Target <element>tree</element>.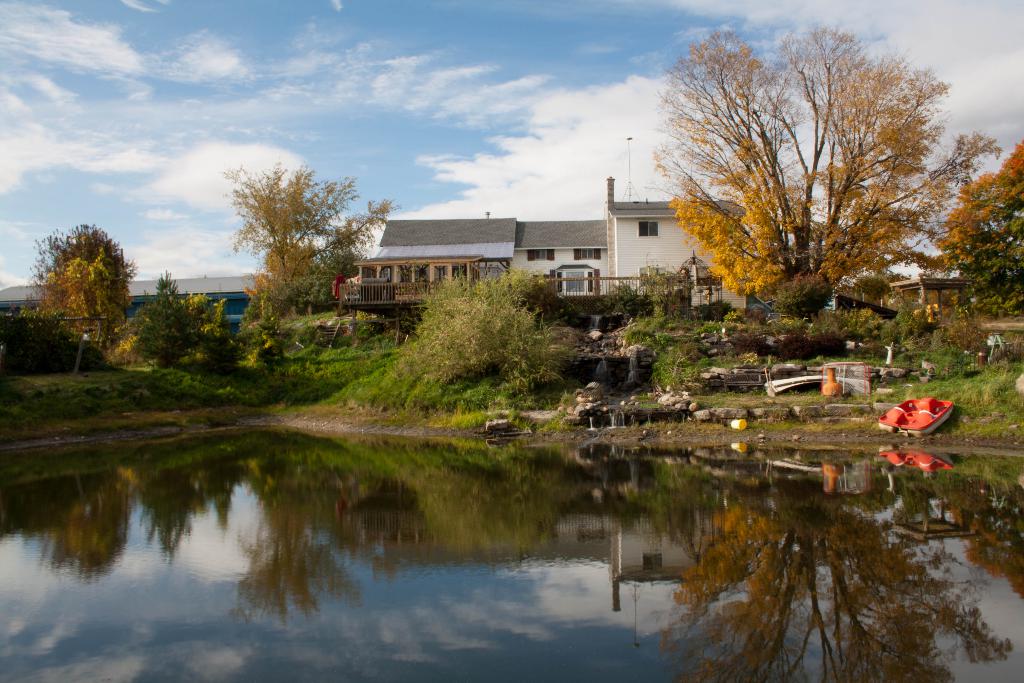
Target region: (x1=204, y1=302, x2=257, y2=365).
